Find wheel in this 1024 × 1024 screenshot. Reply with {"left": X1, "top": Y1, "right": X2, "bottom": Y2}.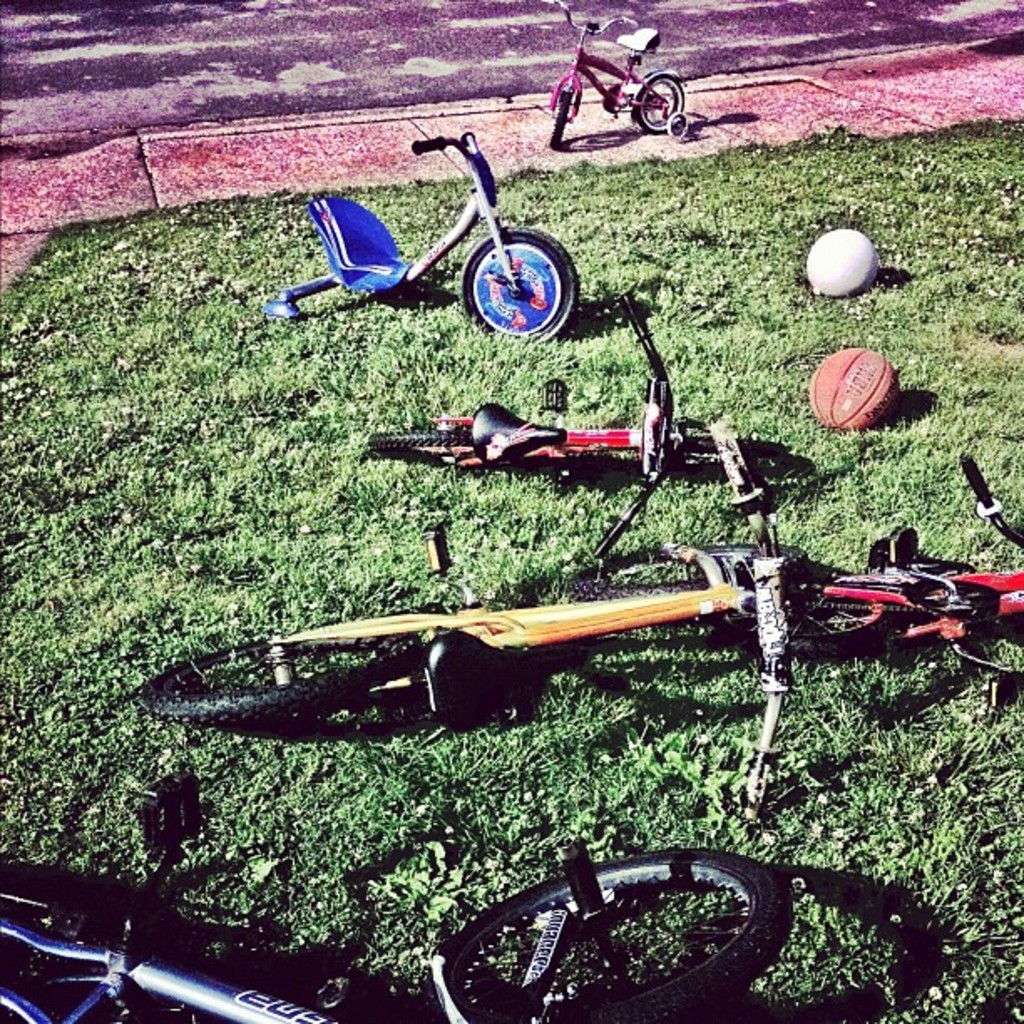
{"left": 137, "top": 626, "right": 423, "bottom": 726}.
